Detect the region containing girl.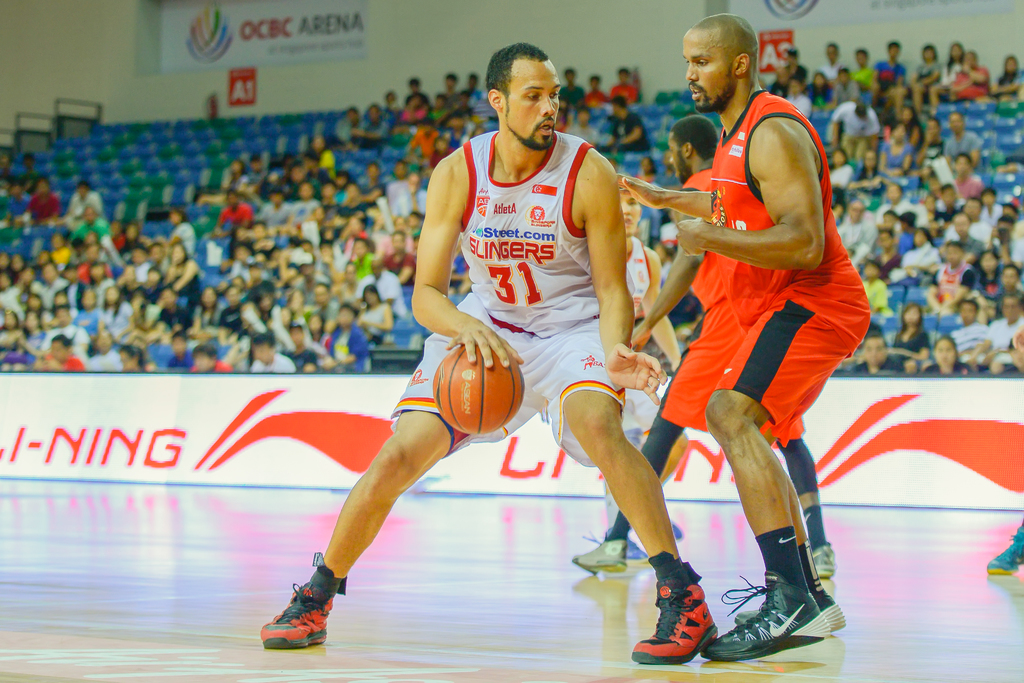
box(891, 300, 931, 372).
